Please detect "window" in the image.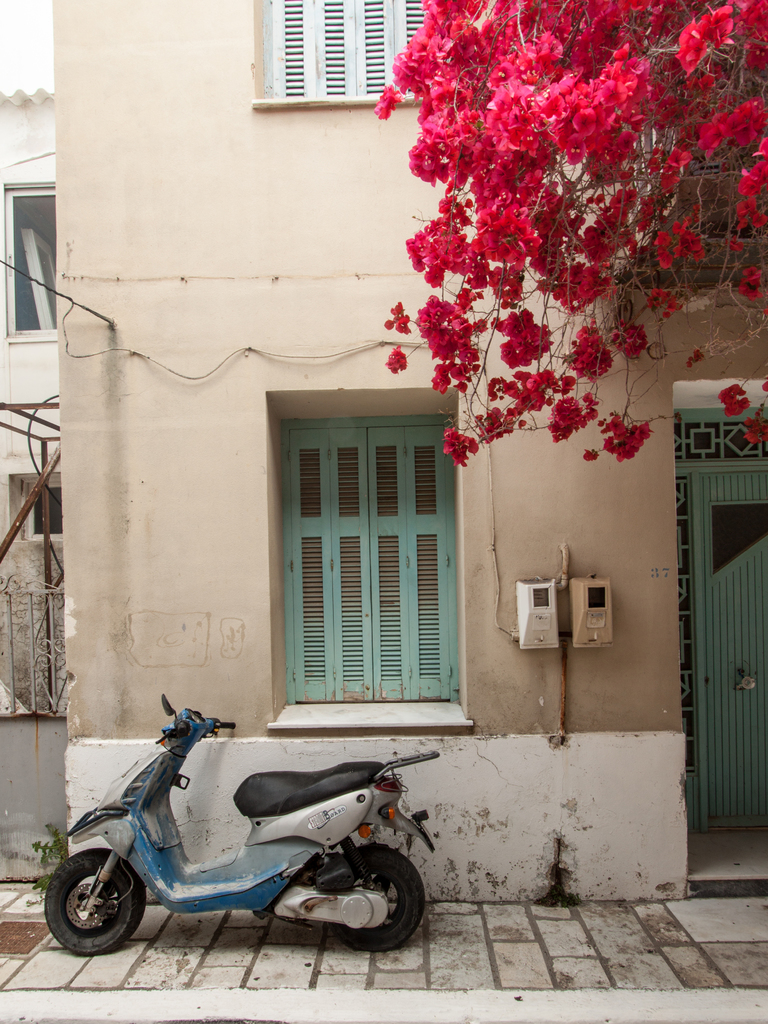
0, 183, 81, 330.
